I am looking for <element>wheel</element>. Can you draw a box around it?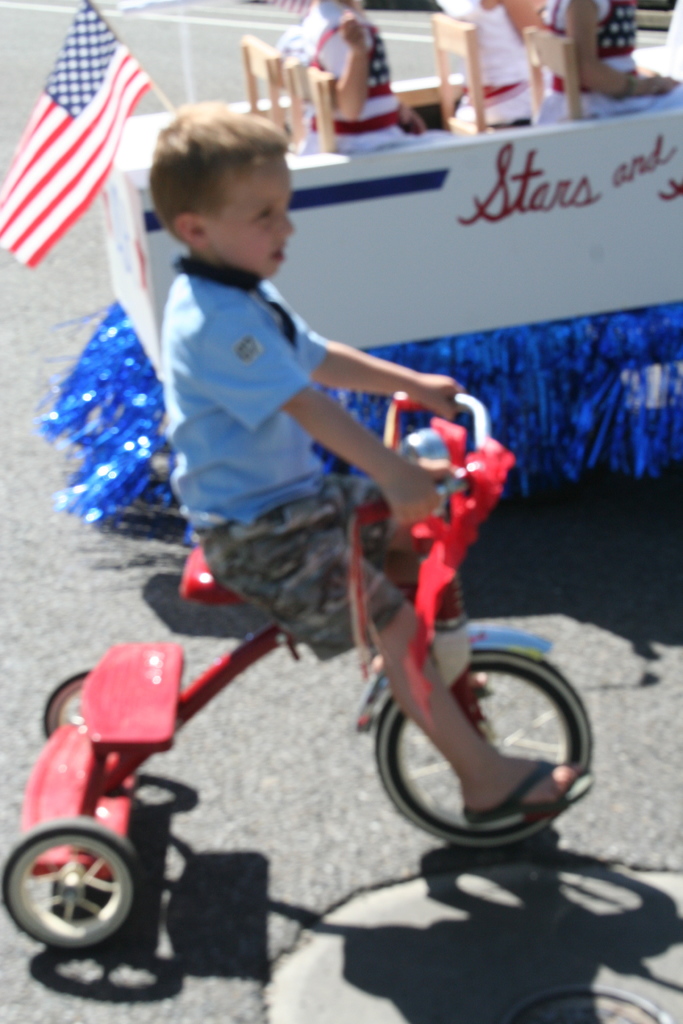
Sure, the bounding box is left=375, top=638, right=598, bottom=844.
